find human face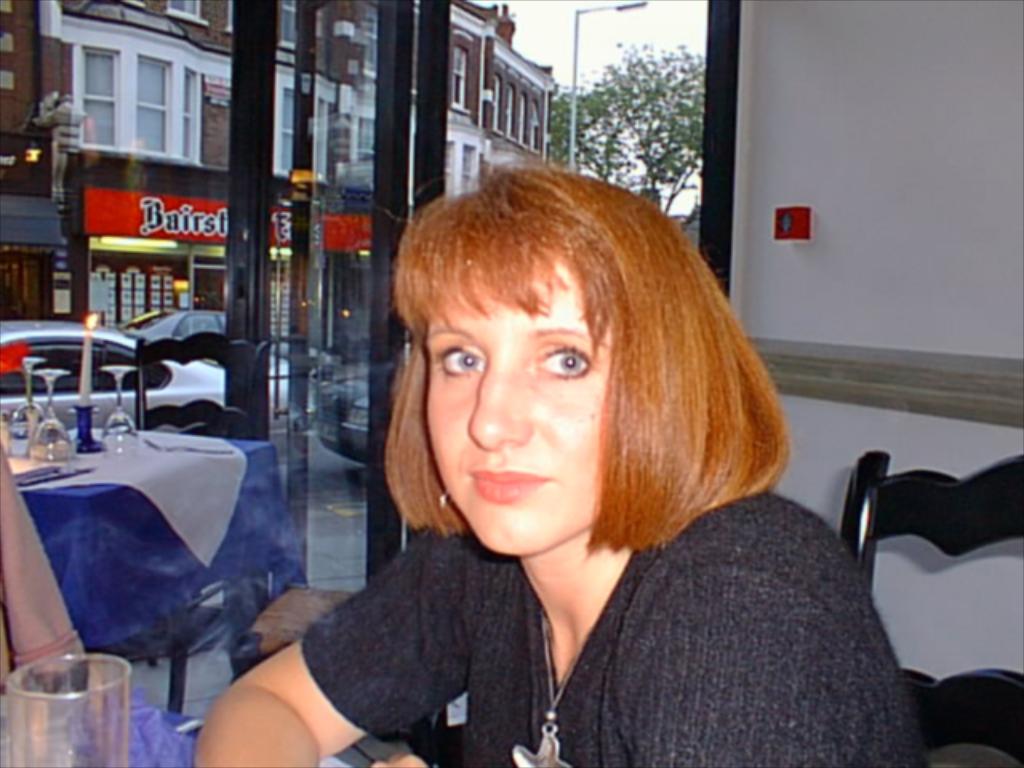
box(422, 254, 610, 552)
